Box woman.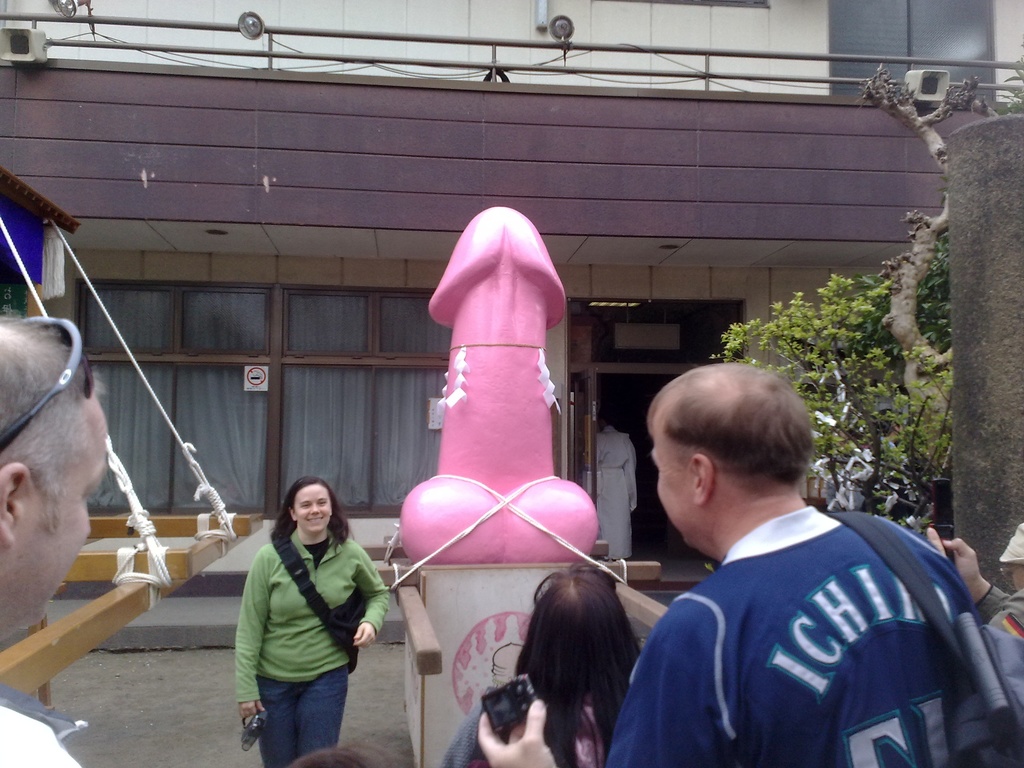
Rect(594, 410, 636, 564).
